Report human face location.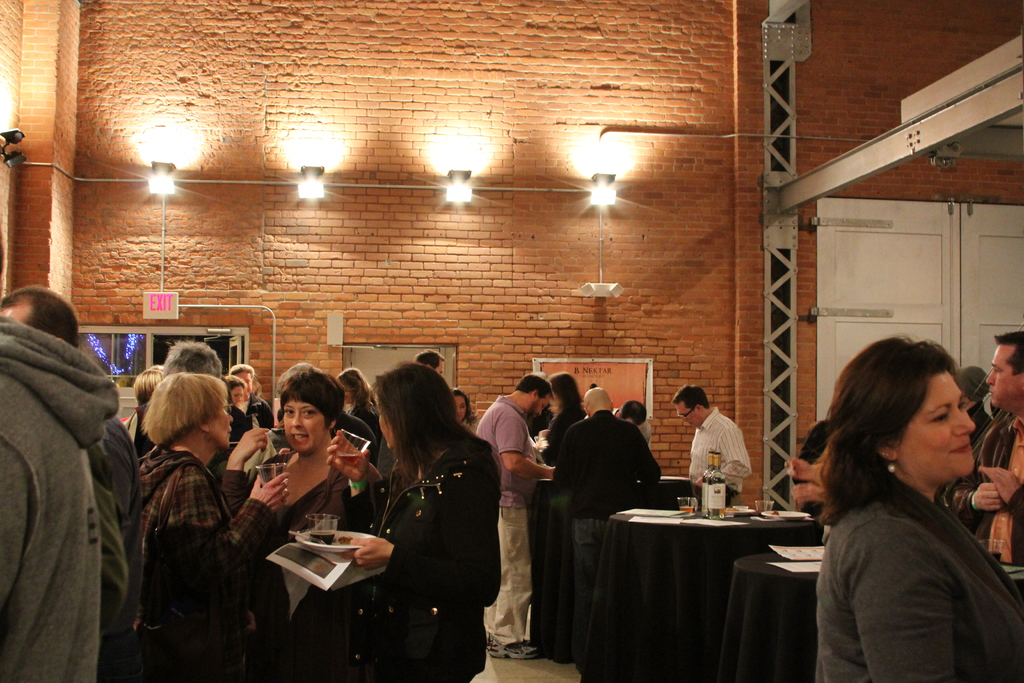
Report: [x1=285, y1=403, x2=324, y2=452].
